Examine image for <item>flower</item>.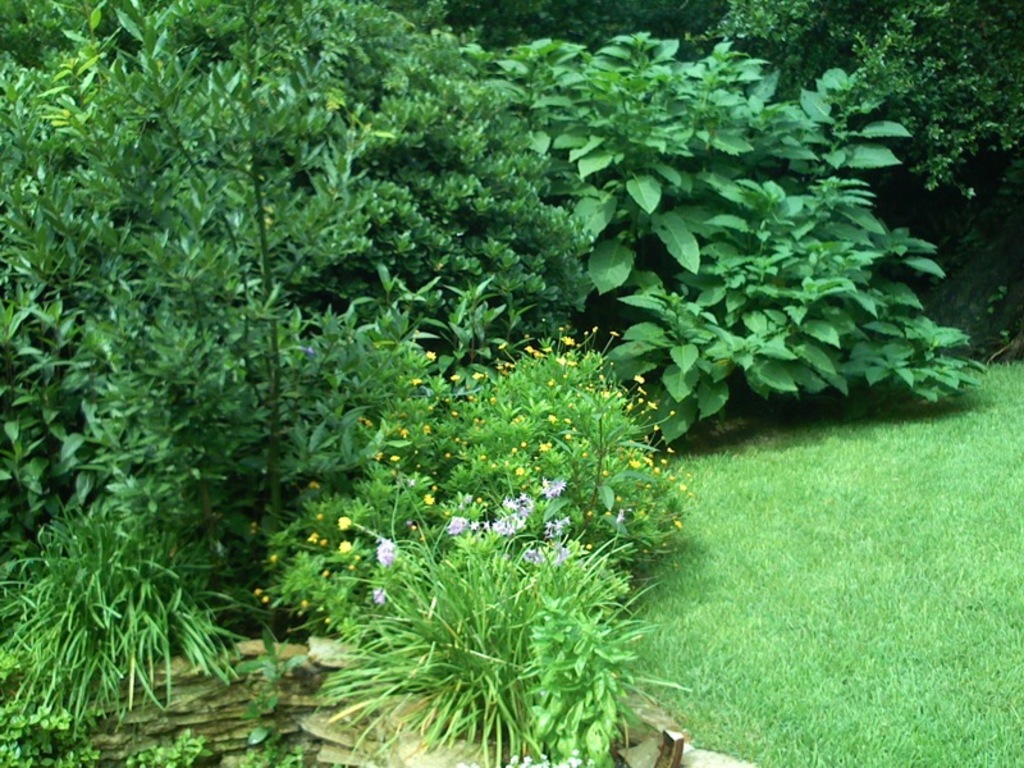
Examination result: left=374, top=584, right=392, bottom=603.
